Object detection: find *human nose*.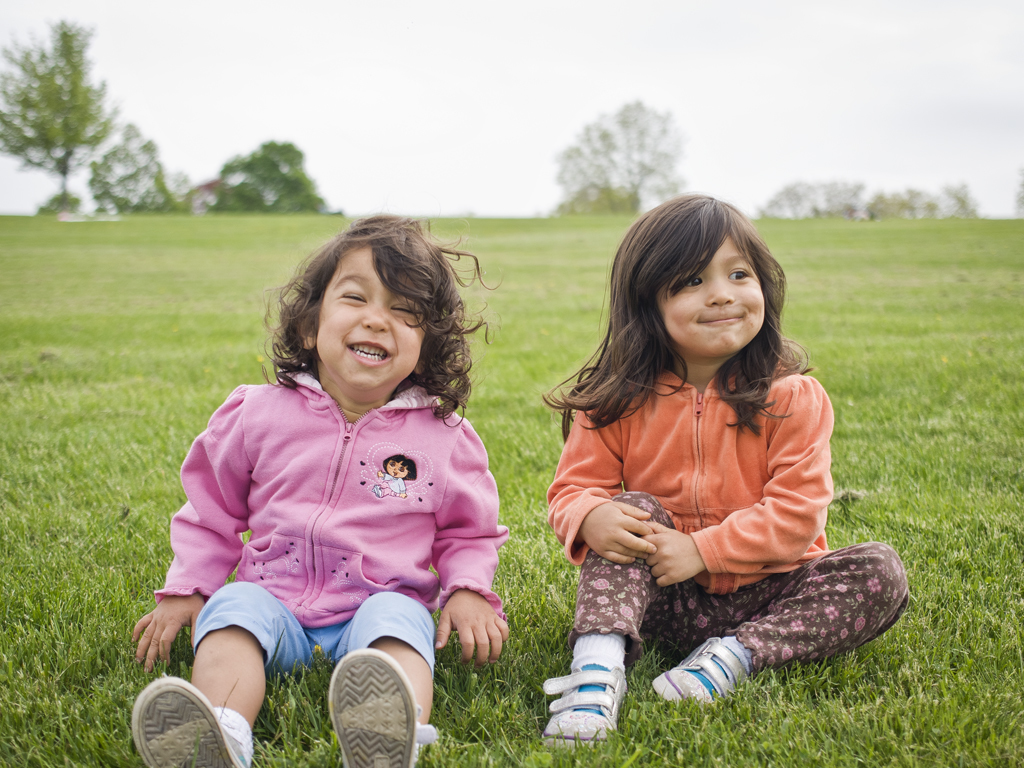
locate(709, 280, 731, 309).
